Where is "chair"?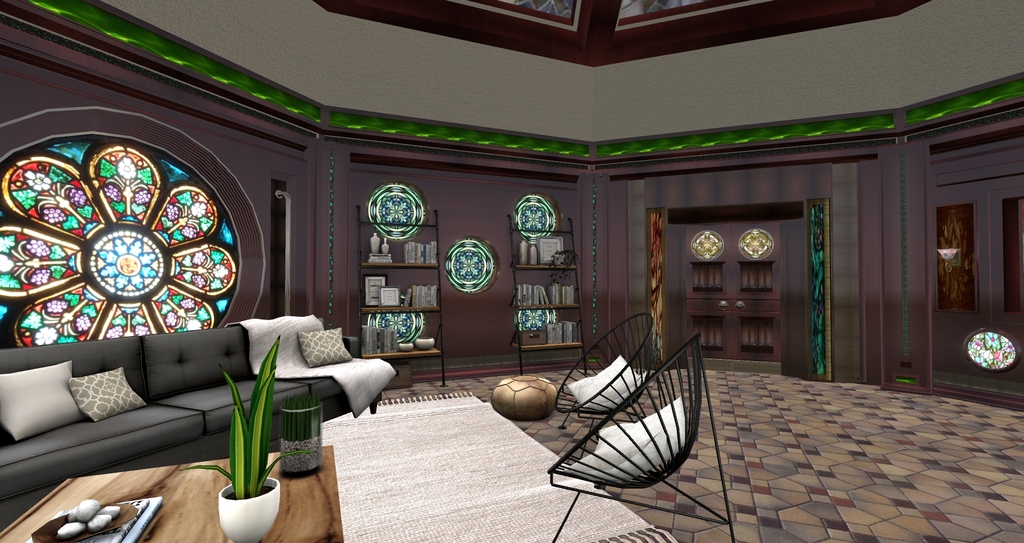
(552,311,662,428).
